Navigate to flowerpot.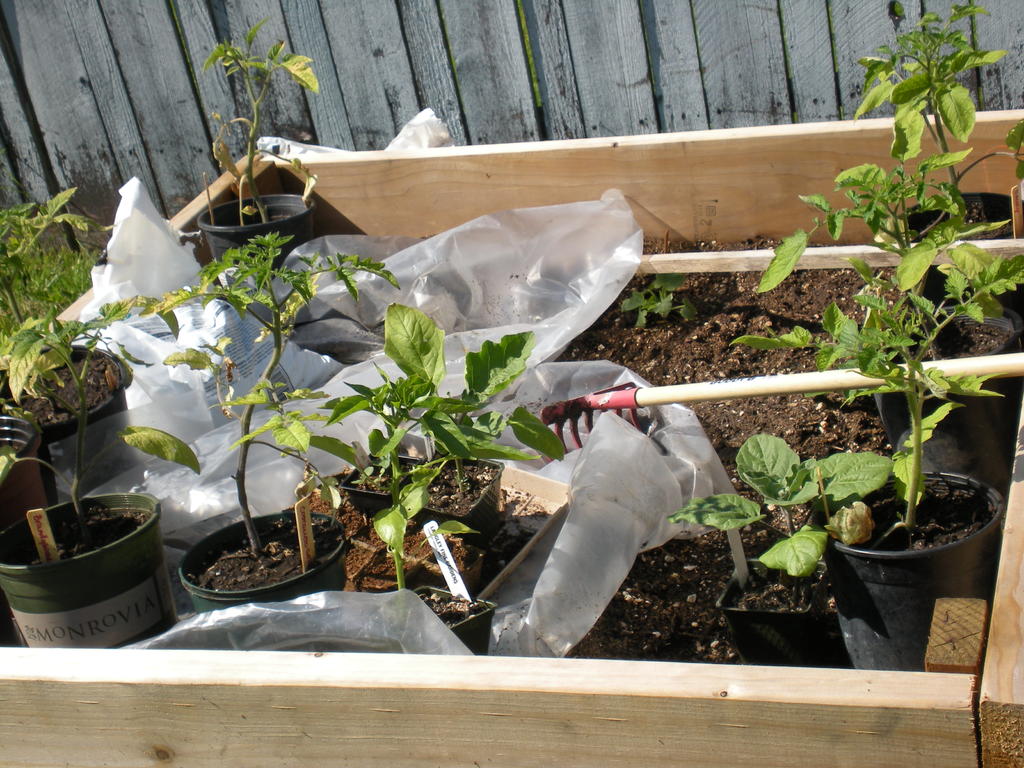
Navigation target: region(178, 506, 349, 620).
